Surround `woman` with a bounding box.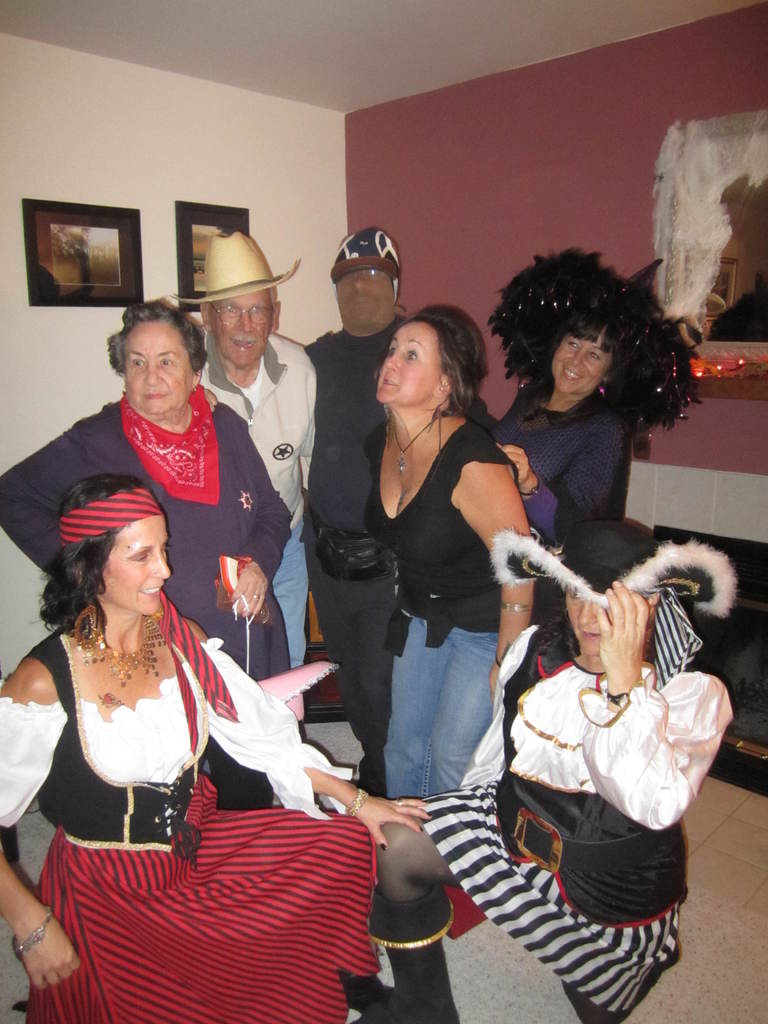
Rect(0, 292, 295, 797).
